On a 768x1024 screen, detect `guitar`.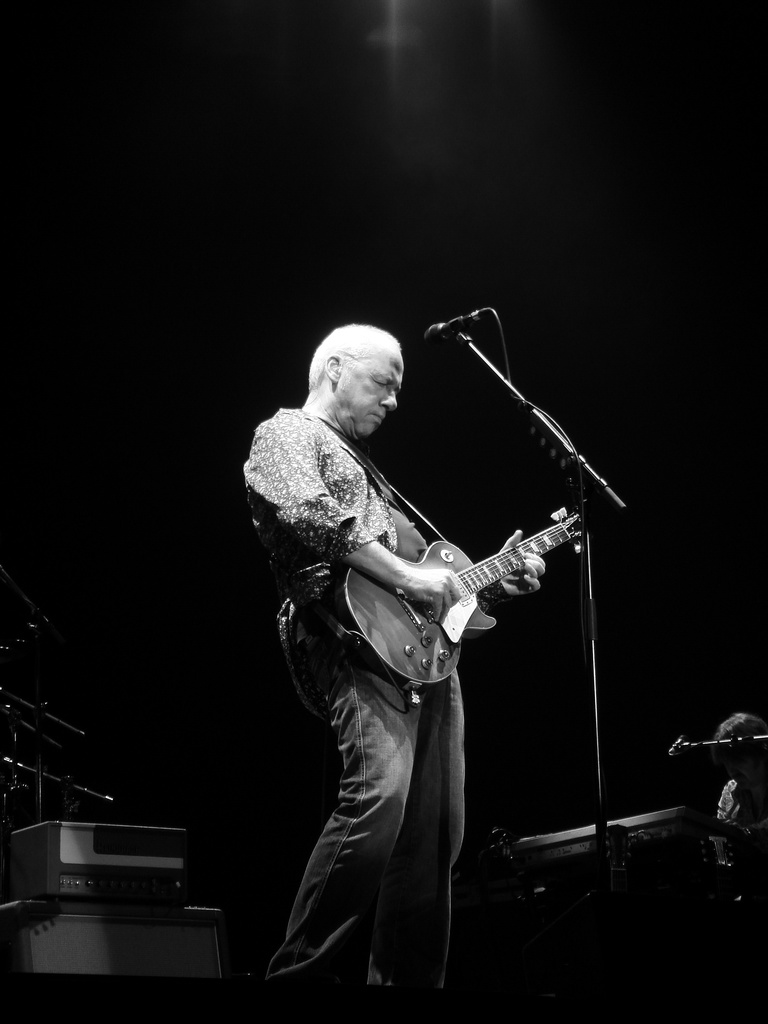
328, 488, 607, 692.
